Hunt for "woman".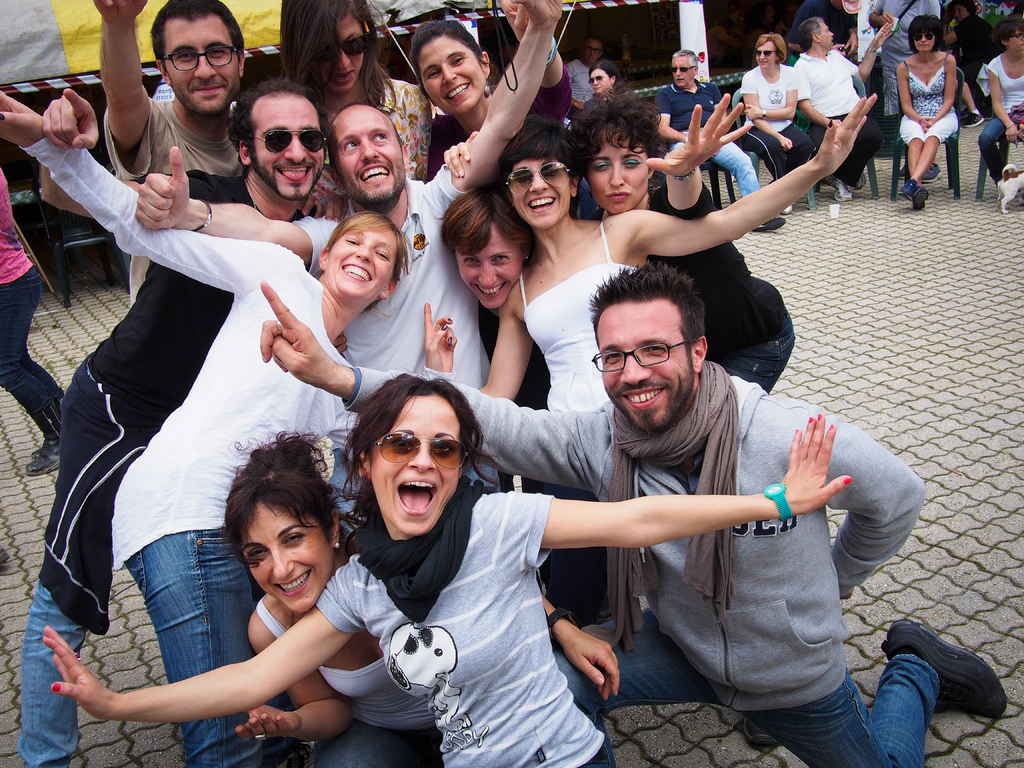
Hunted down at (900, 13, 959, 213).
